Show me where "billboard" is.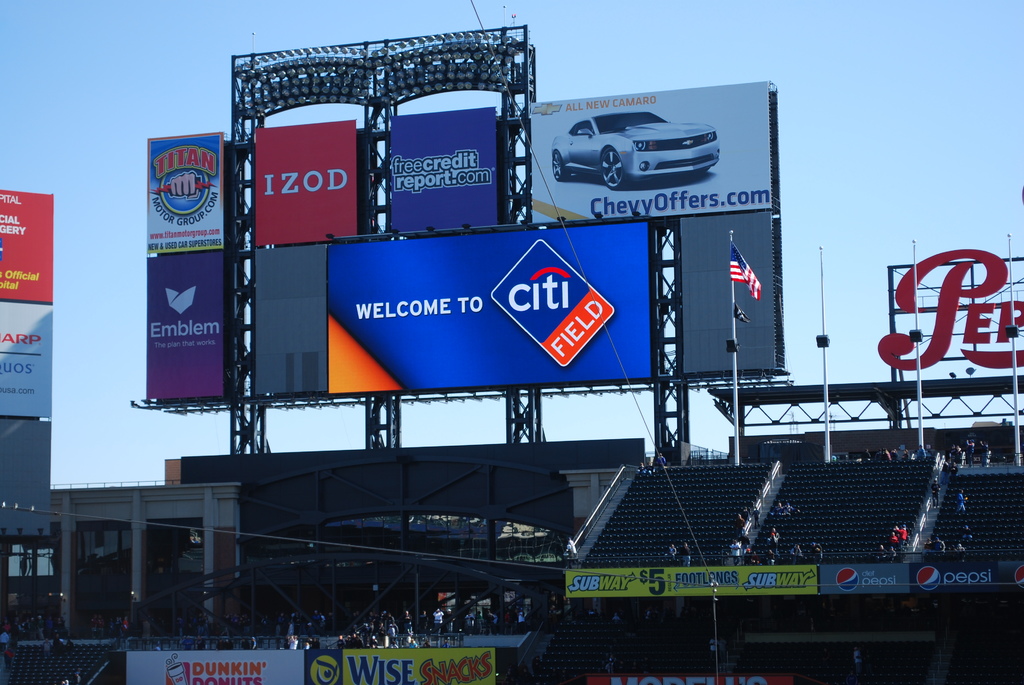
"billboard" is at x1=674, y1=207, x2=779, y2=377.
